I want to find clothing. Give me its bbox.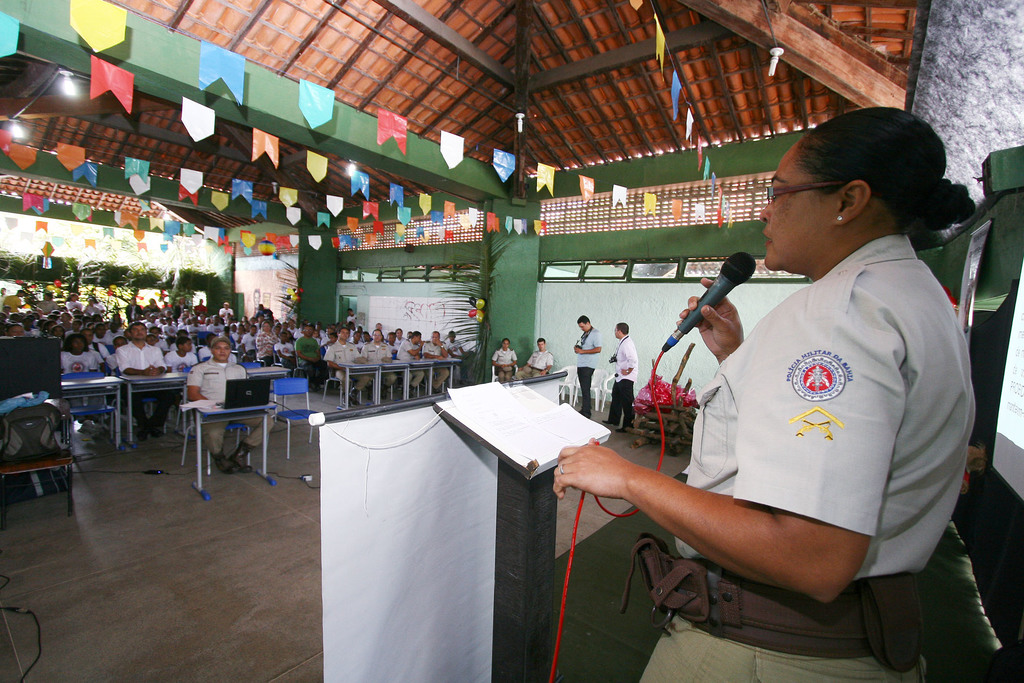
left=420, top=338, right=447, bottom=391.
